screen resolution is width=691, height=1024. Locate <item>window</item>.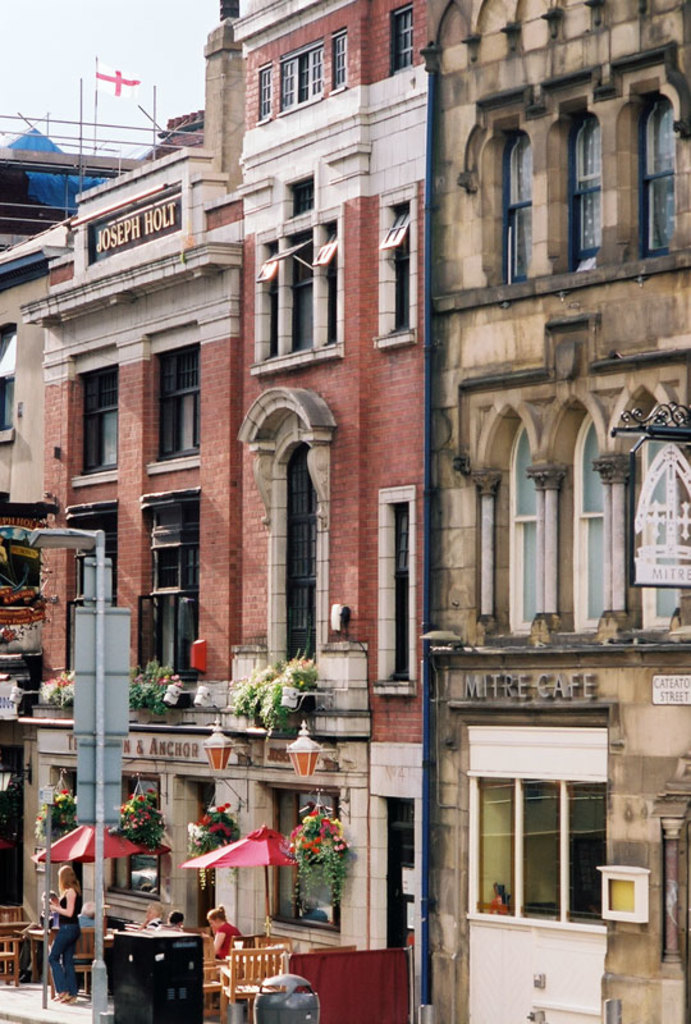
bbox=(374, 184, 421, 349).
